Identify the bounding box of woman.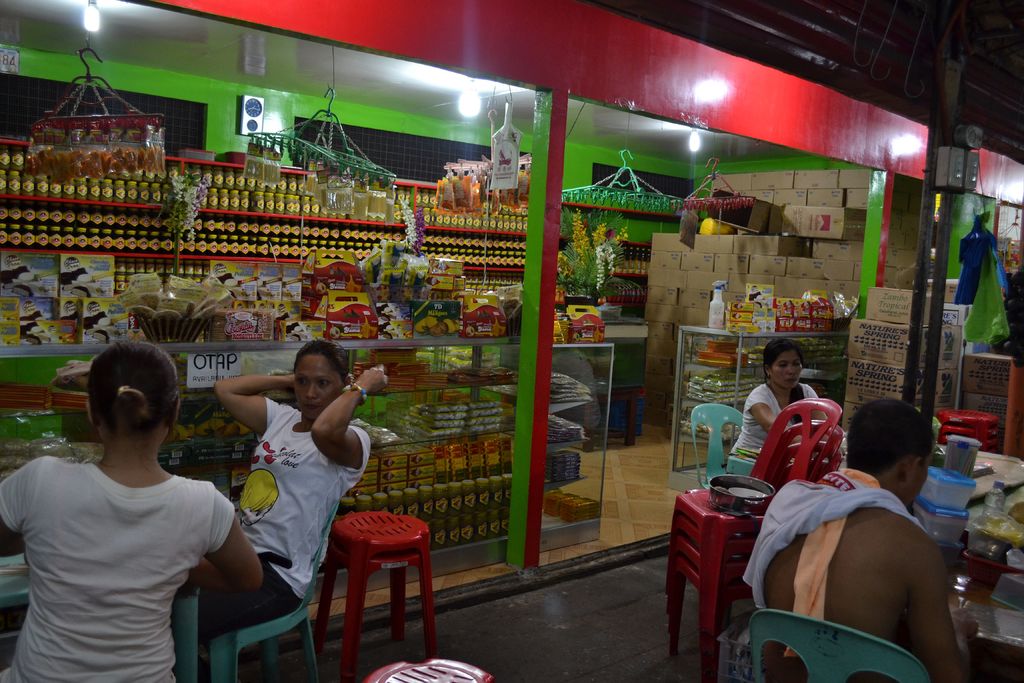
bbox(725, 341, 829, 487).
